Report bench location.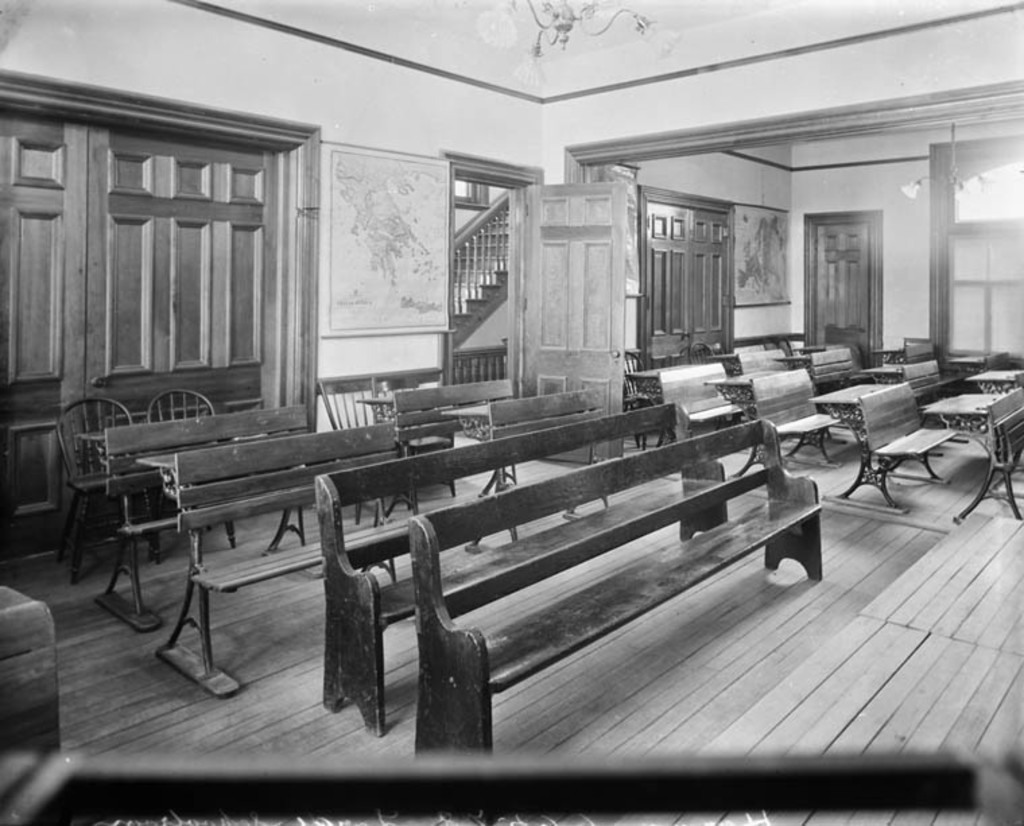
Report: x1=652 y1=354 x2=756 y2=437.
